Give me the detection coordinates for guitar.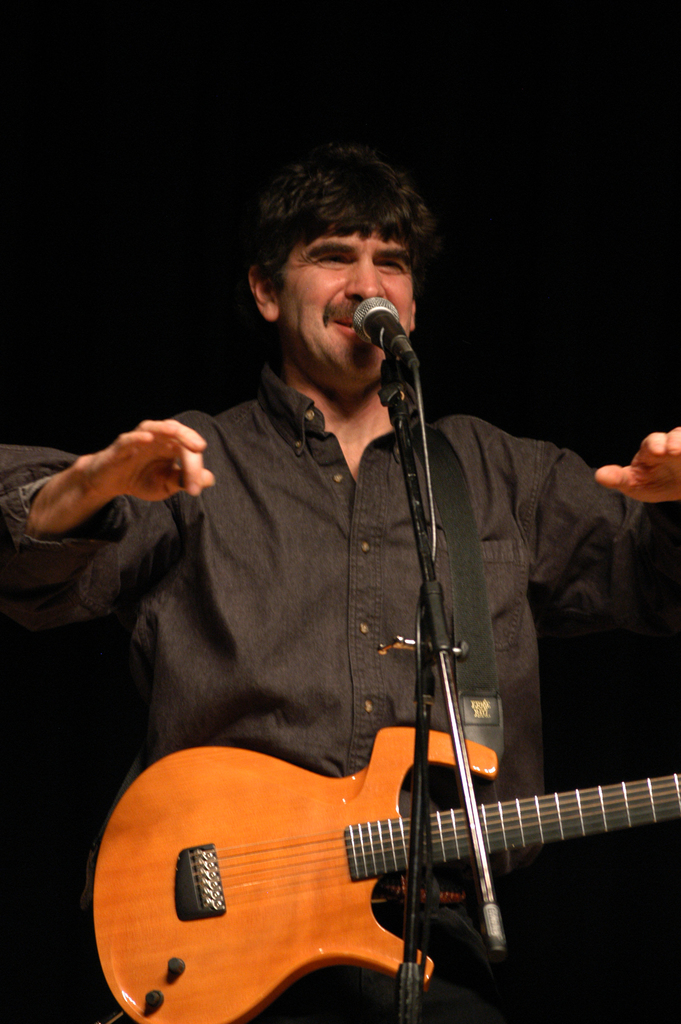
<bbox>84, 693, 647, 1023</bbox>.
